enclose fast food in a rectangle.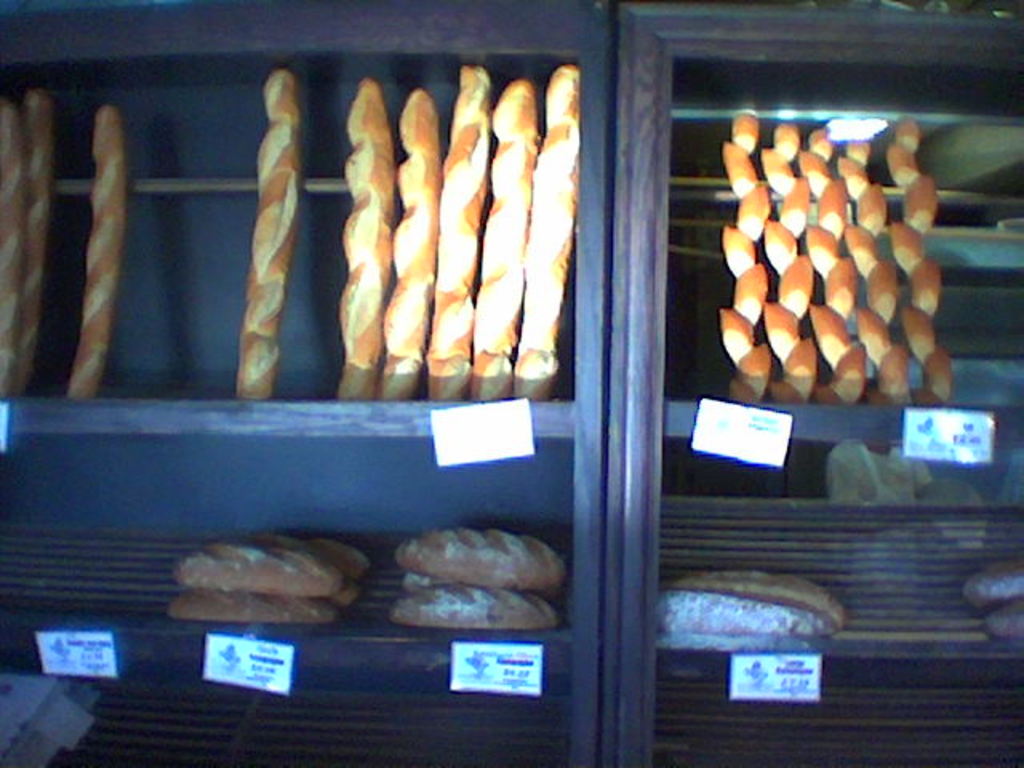
region(230, 64, 304, 398).
